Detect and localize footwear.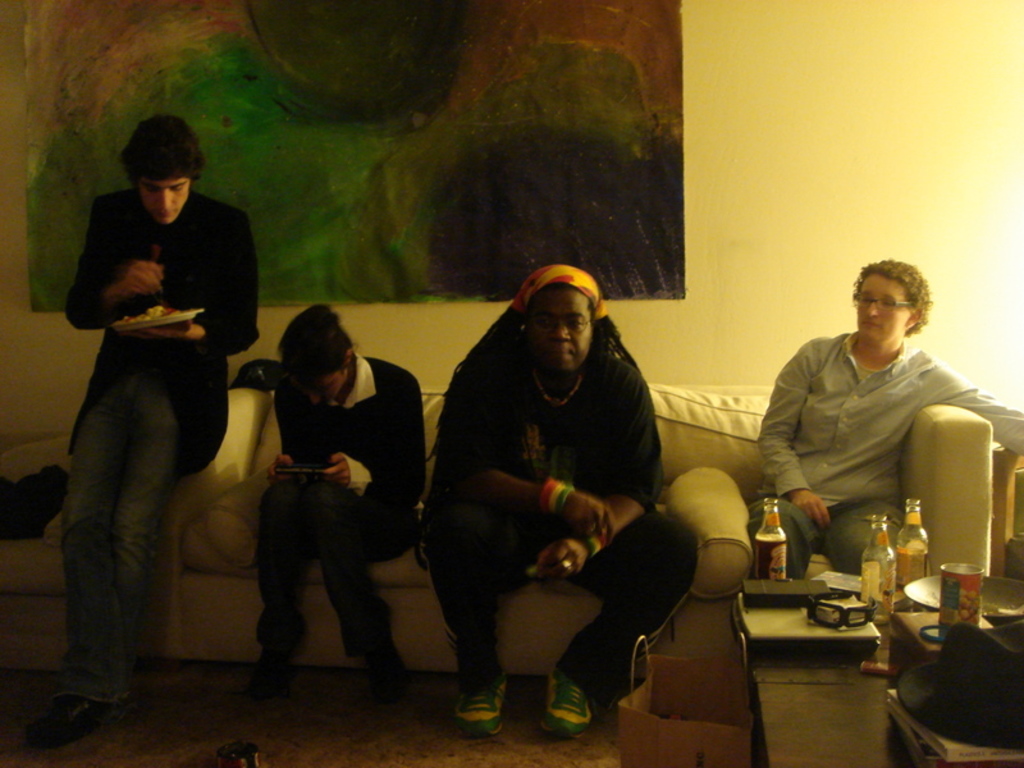
Localized at pyautogui.locateOnScreen(538, 654, 608, 748).
